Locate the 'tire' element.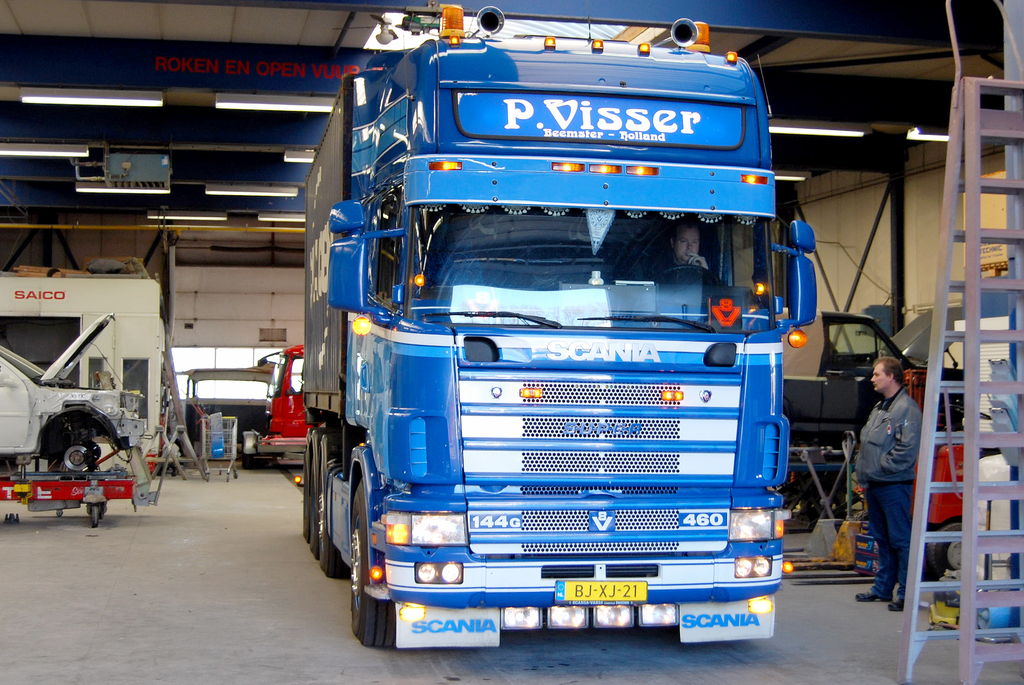
Element bbox: bbox=(929, 523, 964, 576).
